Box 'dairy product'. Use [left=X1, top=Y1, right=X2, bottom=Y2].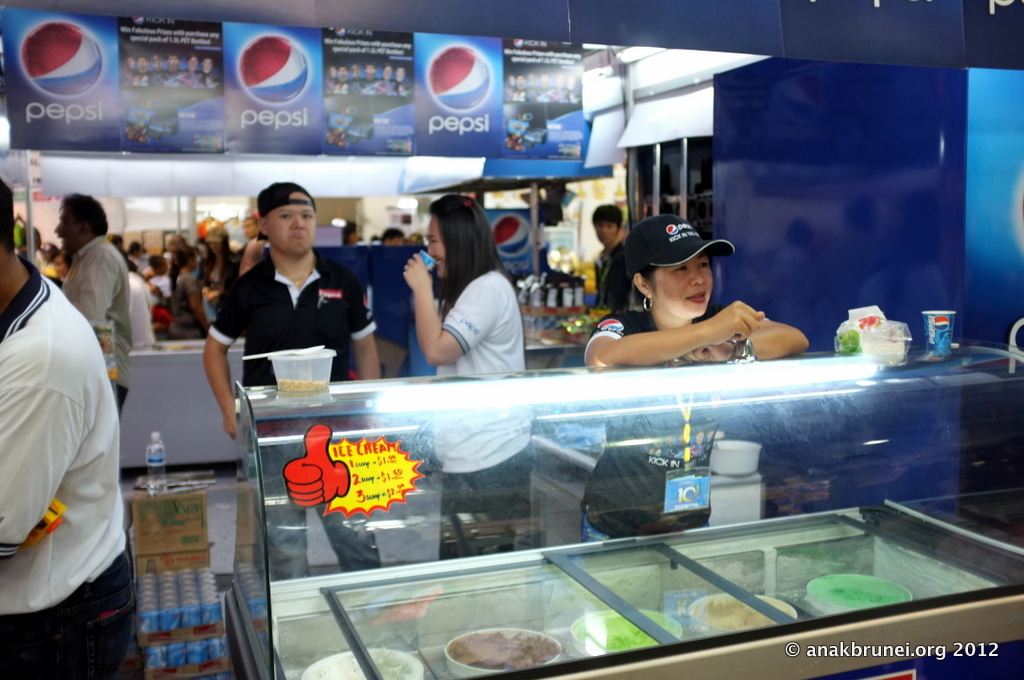
[left=450, top=633, right=559, bottom=671].
